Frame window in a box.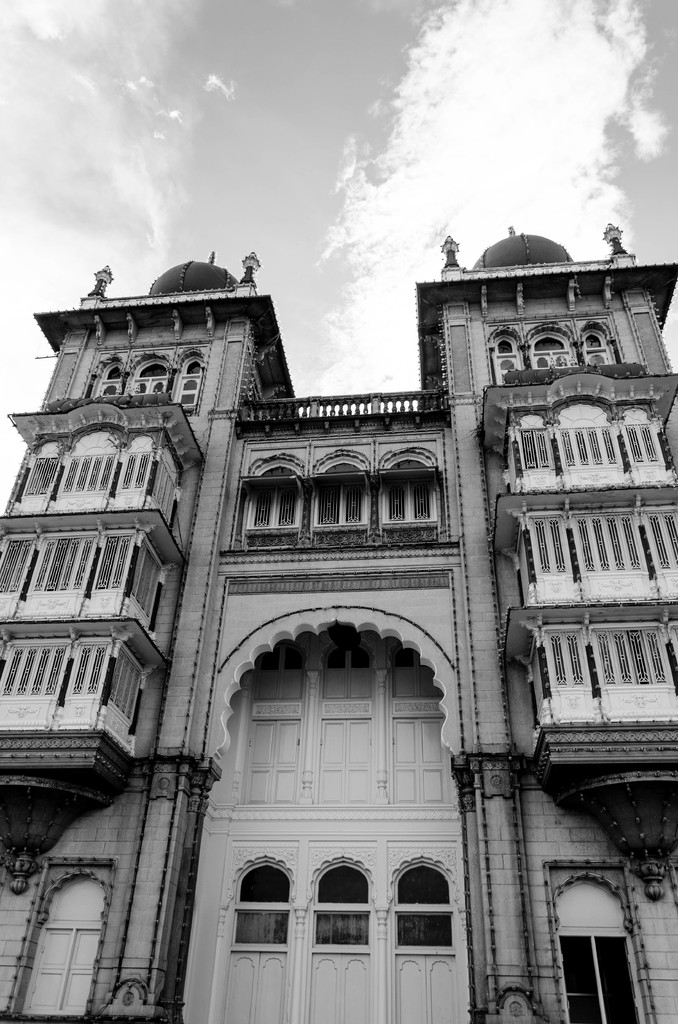
x1=96 y1=353 x2=128 y2=397.
